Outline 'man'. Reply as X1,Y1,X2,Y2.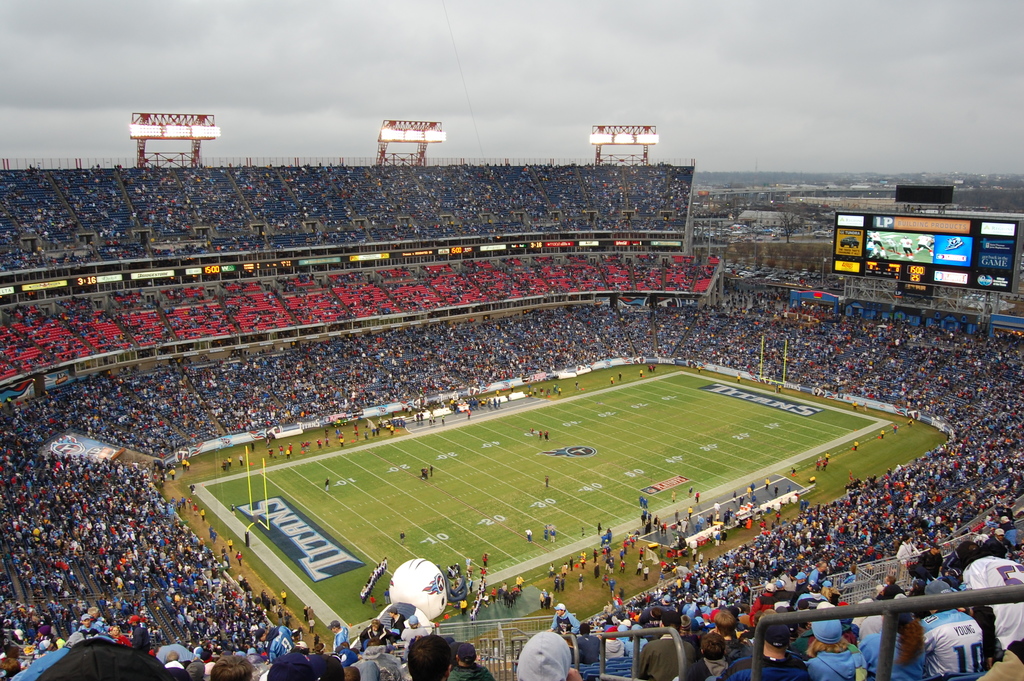
129,614,149,657.
